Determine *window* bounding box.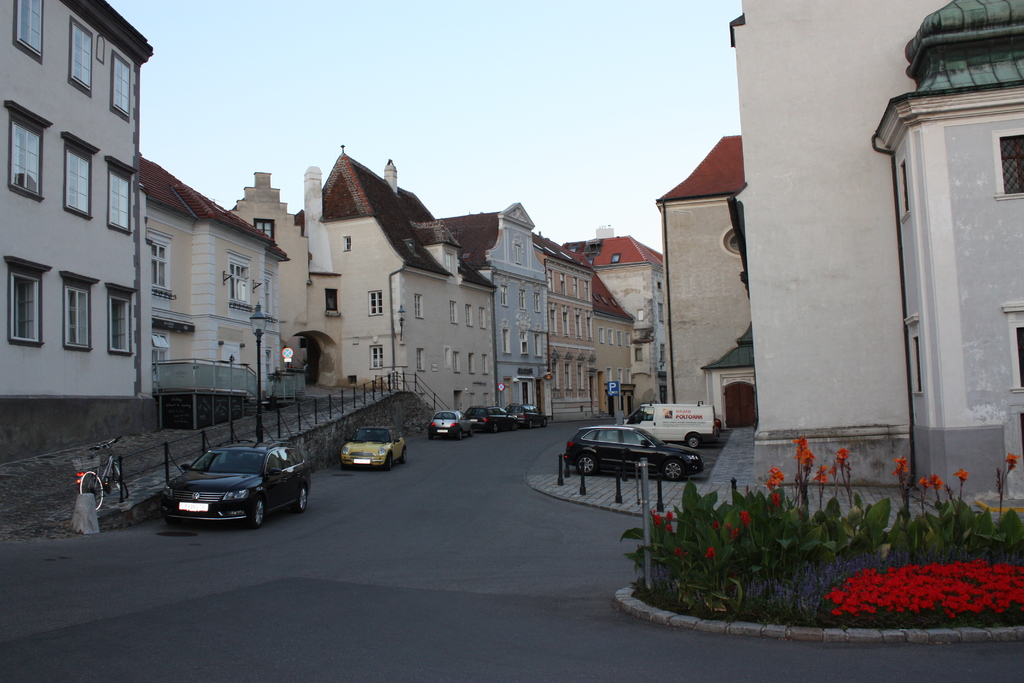
Determined: 3:256:47:348.
